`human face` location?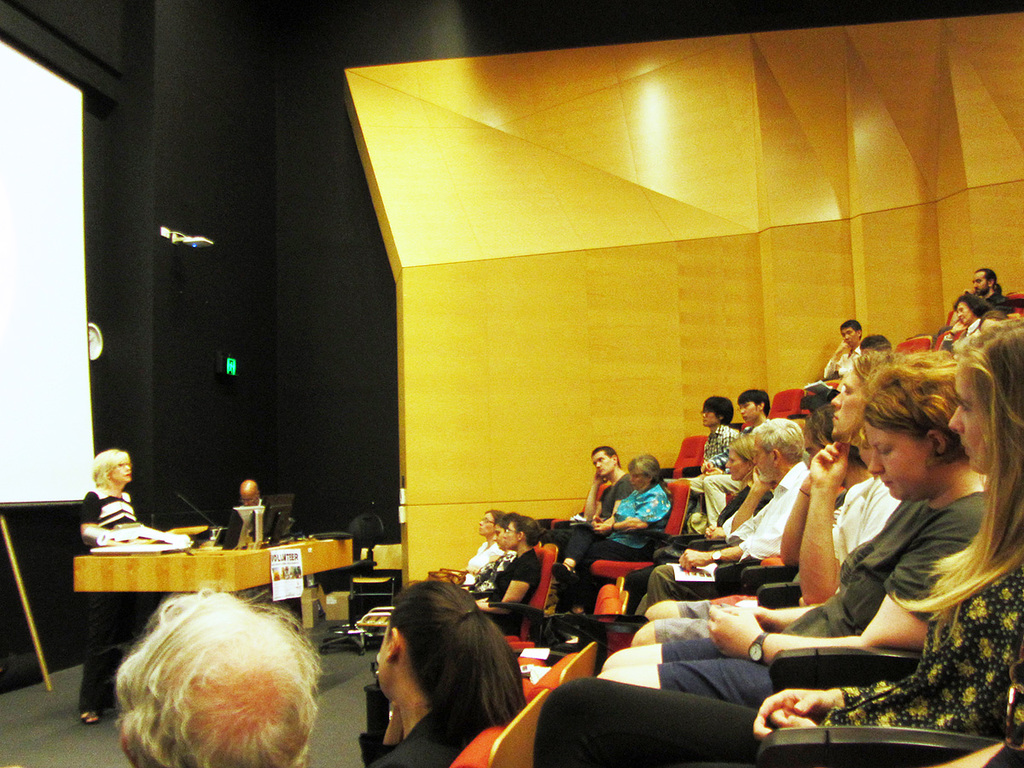
box(952, 301, 974, 325)
